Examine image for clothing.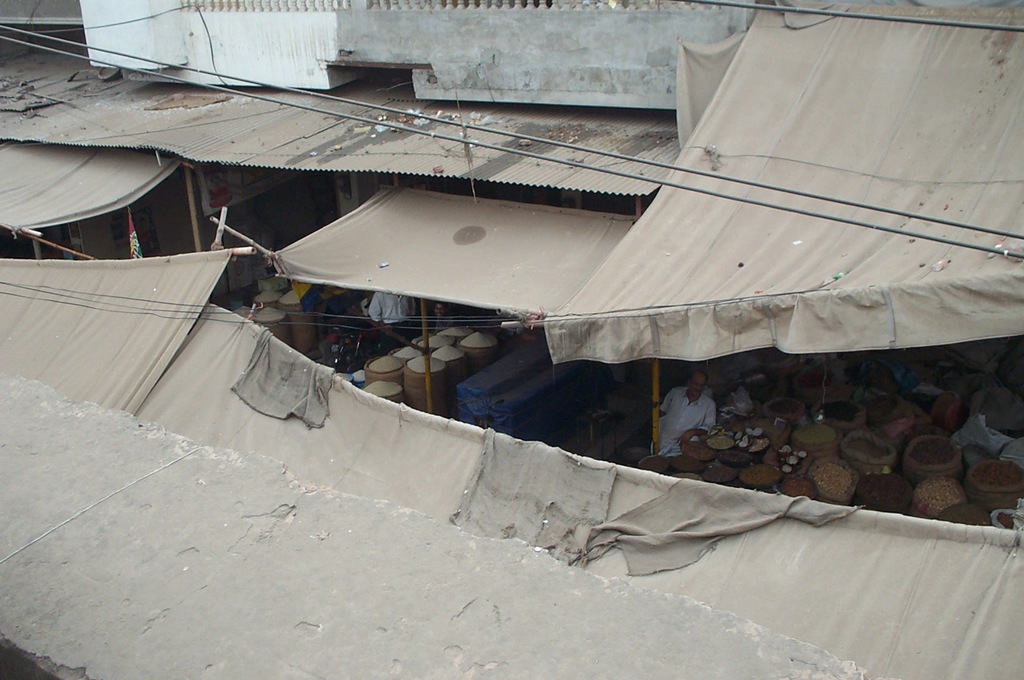
Examination result: (x1=650, y1=385, x2=716, y2=456).
